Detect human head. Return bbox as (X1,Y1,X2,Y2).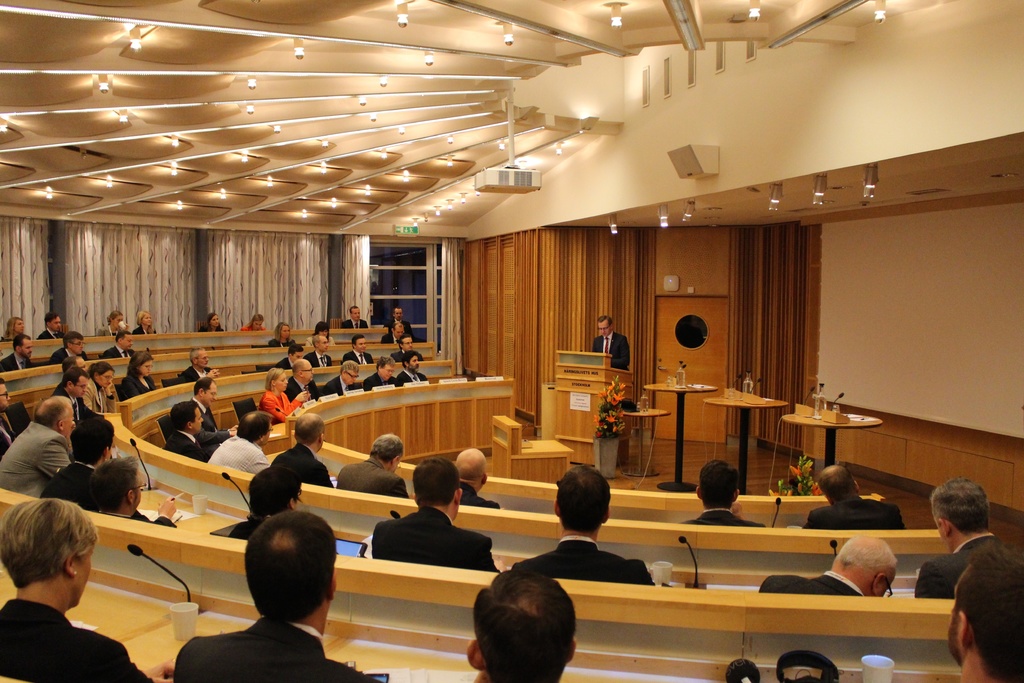
(351,334,367,351).
